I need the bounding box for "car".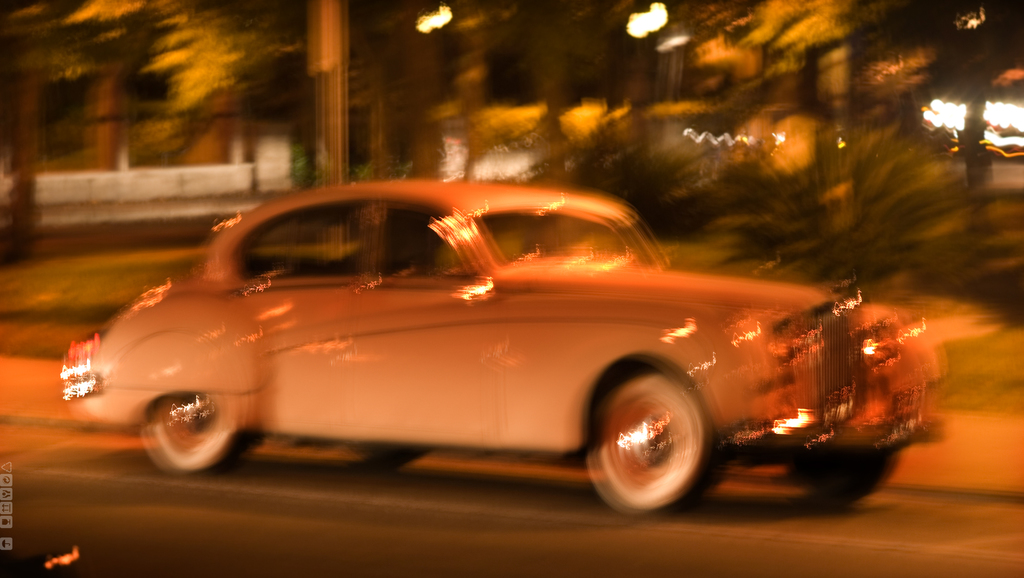
Here it is: box(60, 178, 941, 512).
